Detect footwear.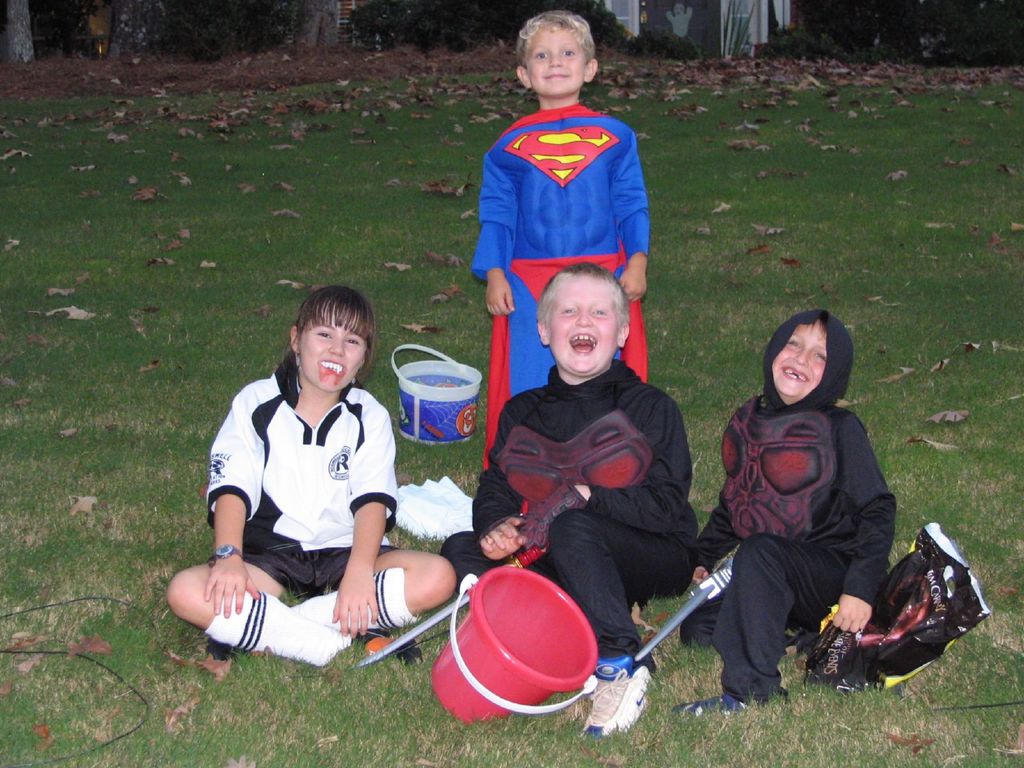
Detected at (x1=355, y1=624, x2=425, y2=668).
